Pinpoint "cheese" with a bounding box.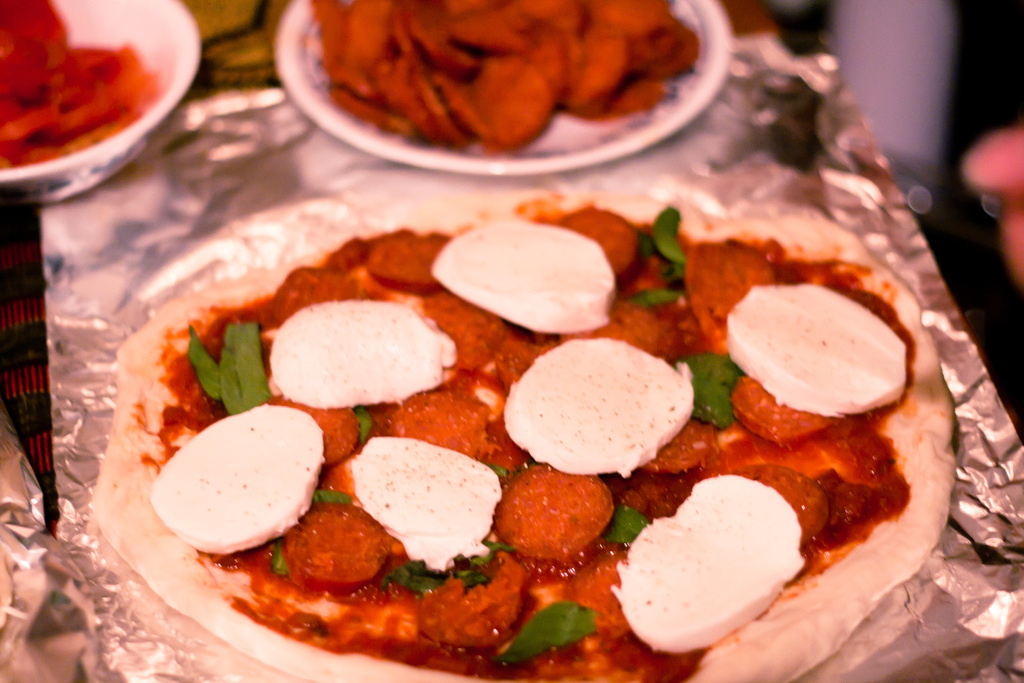
x1=499, y1=327, x2=698, y2=477.
